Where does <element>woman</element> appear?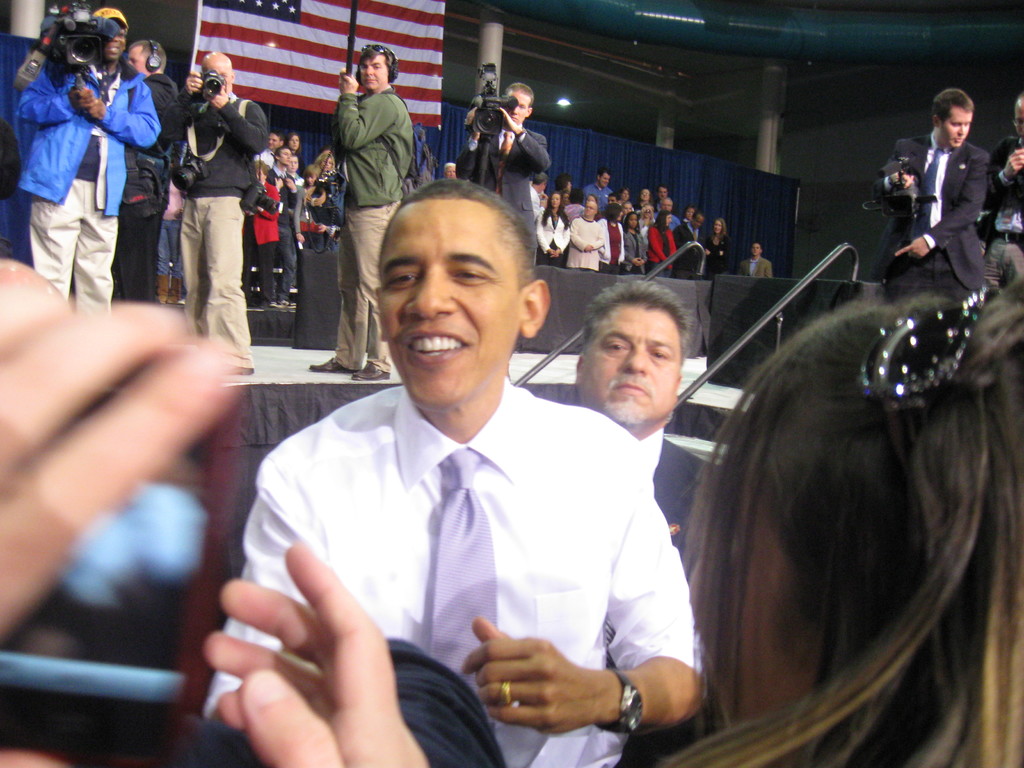
Appears at {"left": 529, "top": 189, "right": 573, "bottom": 273}.
